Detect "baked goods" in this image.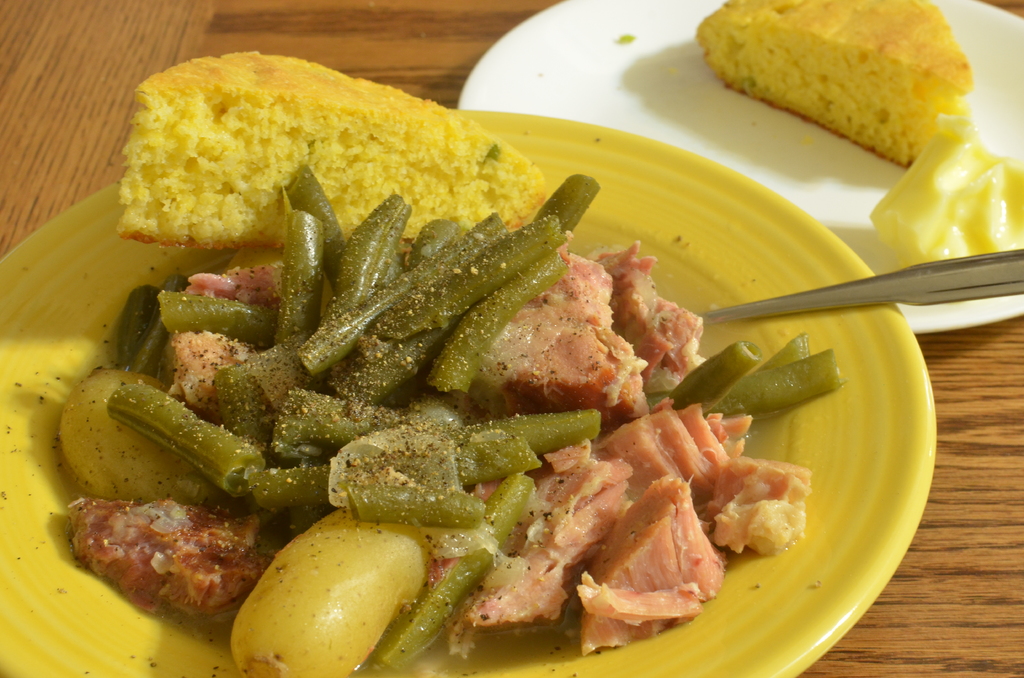
Detection: [115, 47, 556, 251].
